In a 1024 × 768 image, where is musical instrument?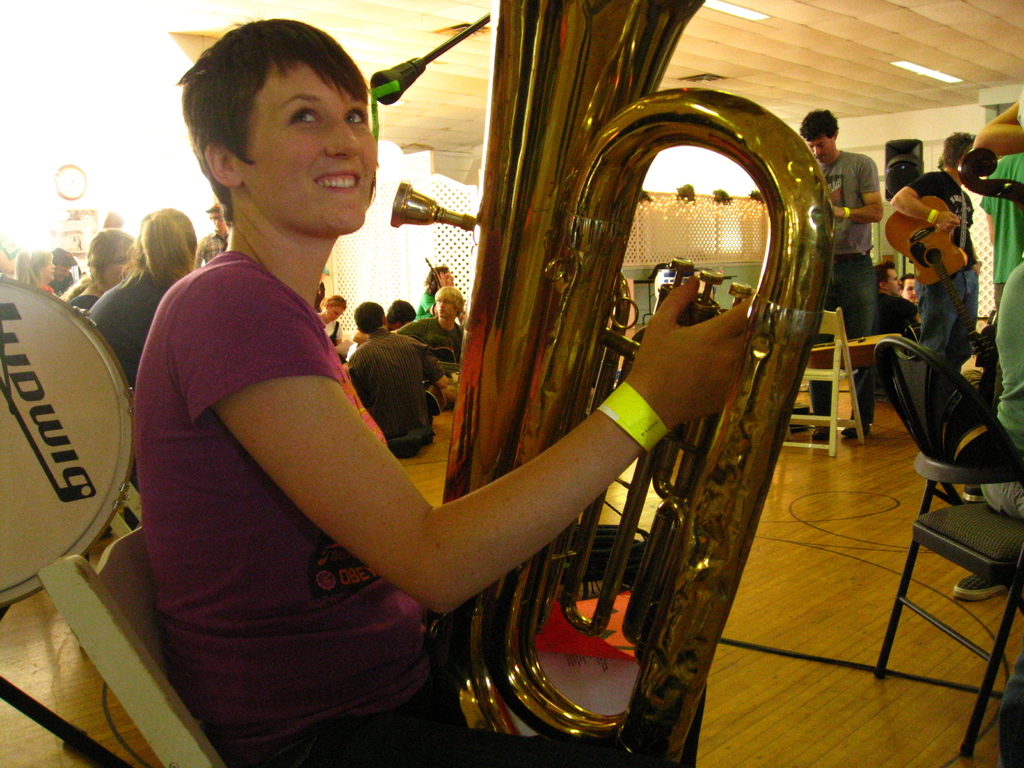
left=7, top=305, right=136, bottom=574.
